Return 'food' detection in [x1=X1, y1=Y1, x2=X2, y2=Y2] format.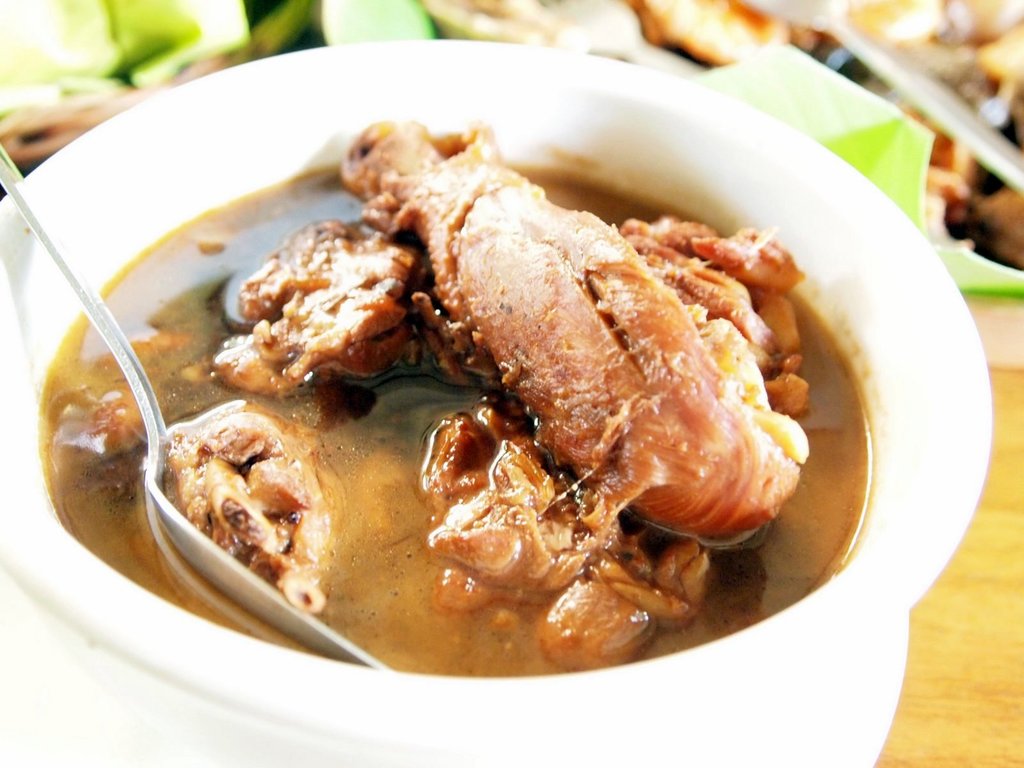
[x1=82, y1=113, x2=868, y2=678].
